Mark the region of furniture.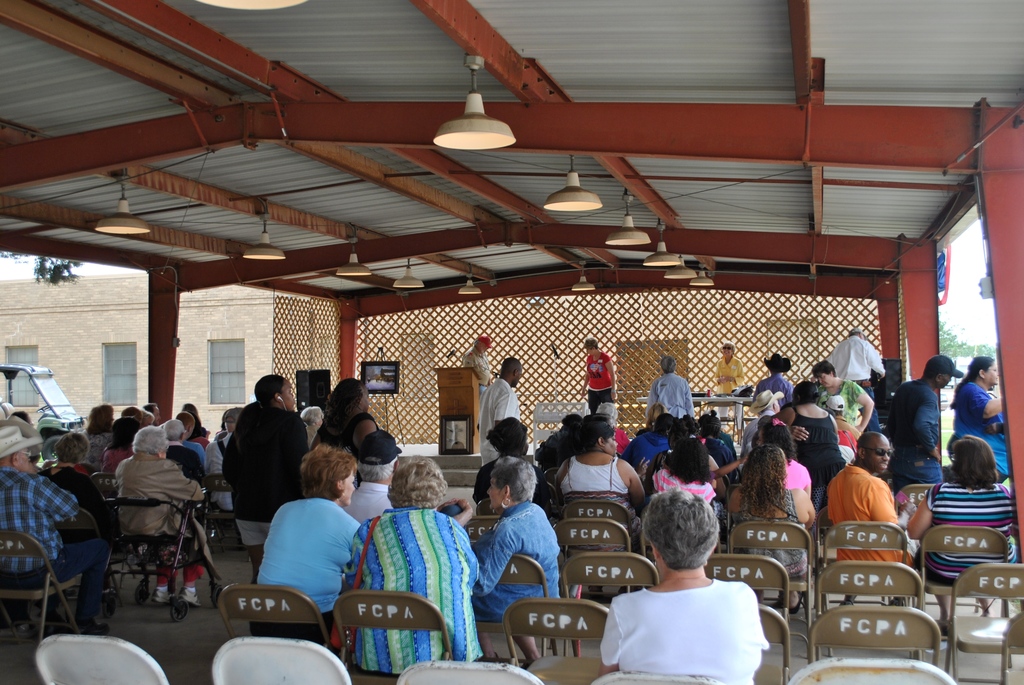
Region: <region>785, 659, 961, 684</region>.
